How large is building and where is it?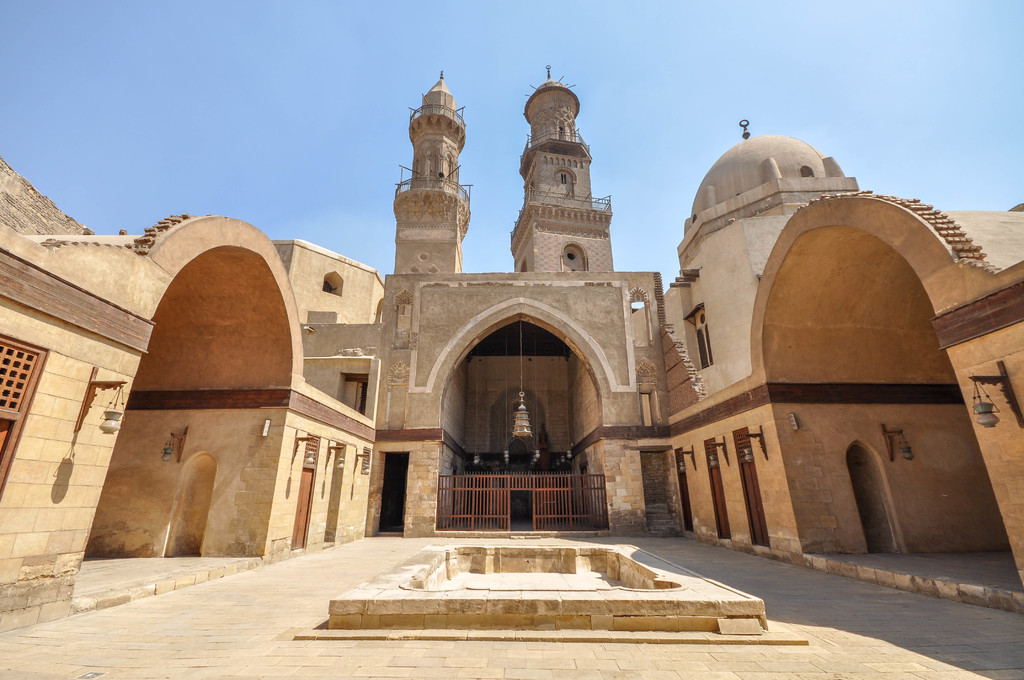
Bounding box: box=[0, 58, 1023, 633].
